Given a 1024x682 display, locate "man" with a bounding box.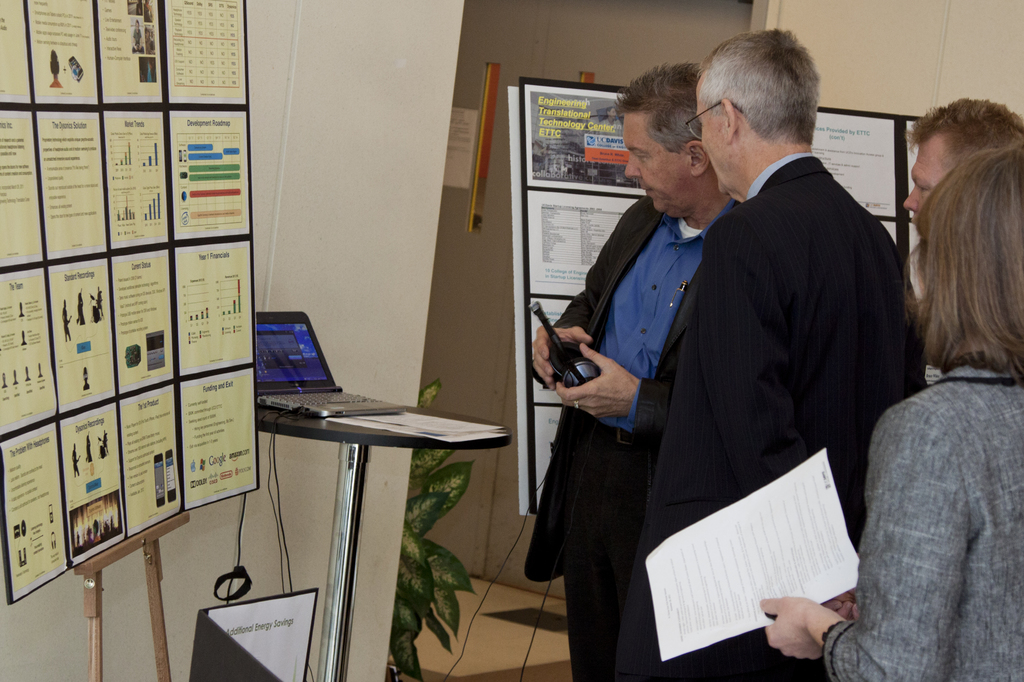
Located: bbox=[527, 65, 741, 681].
